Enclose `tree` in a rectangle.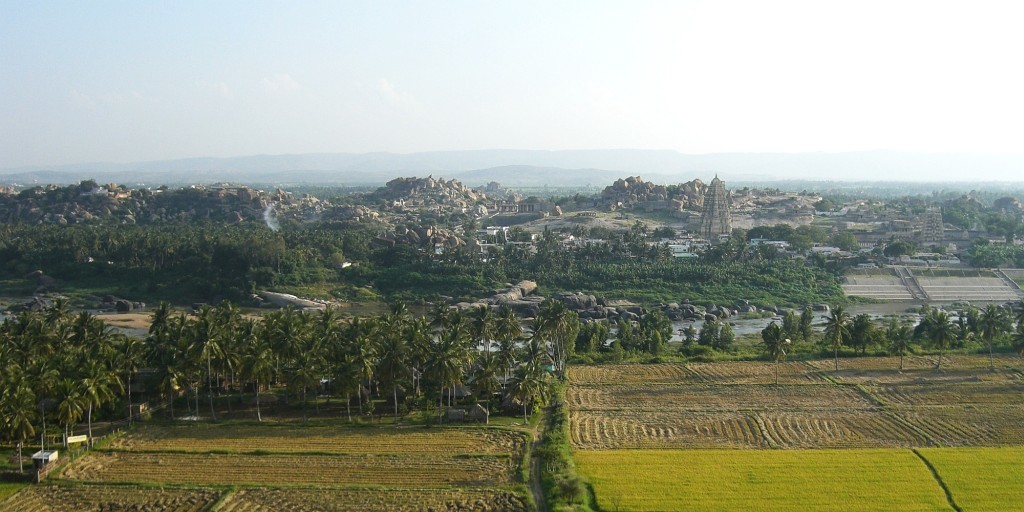
detection(675, 322, 699, 354).
